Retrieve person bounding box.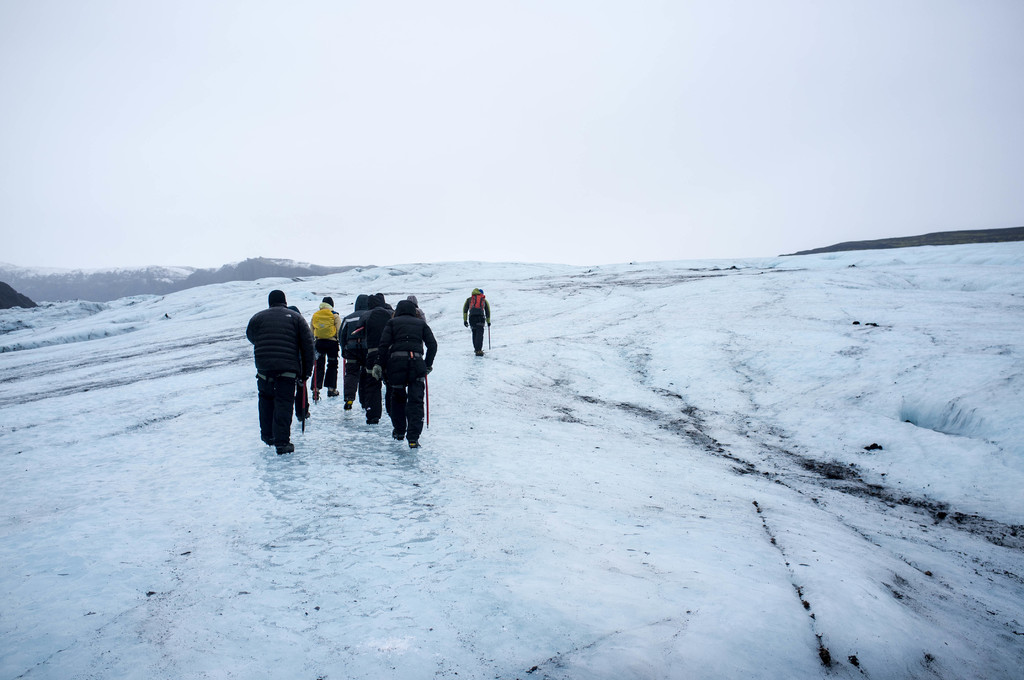
Bounding box: <region>355, 293, 397, 423</region>.
